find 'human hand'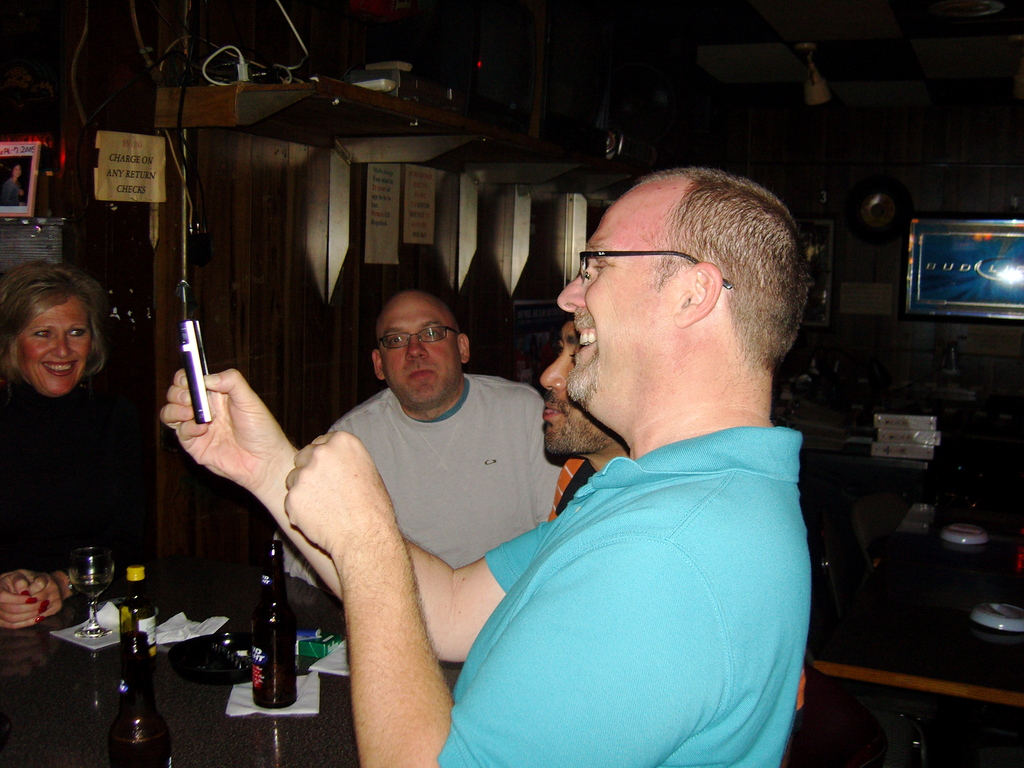
280/429/401/559
